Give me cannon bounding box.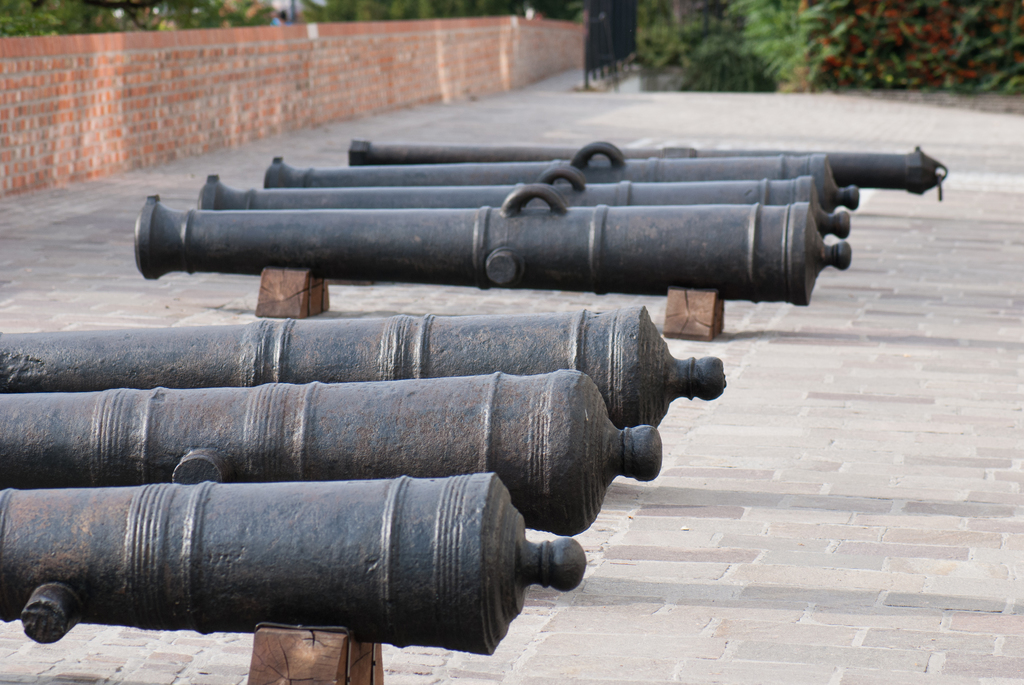
bbox=[132, 186, 855, 315].
